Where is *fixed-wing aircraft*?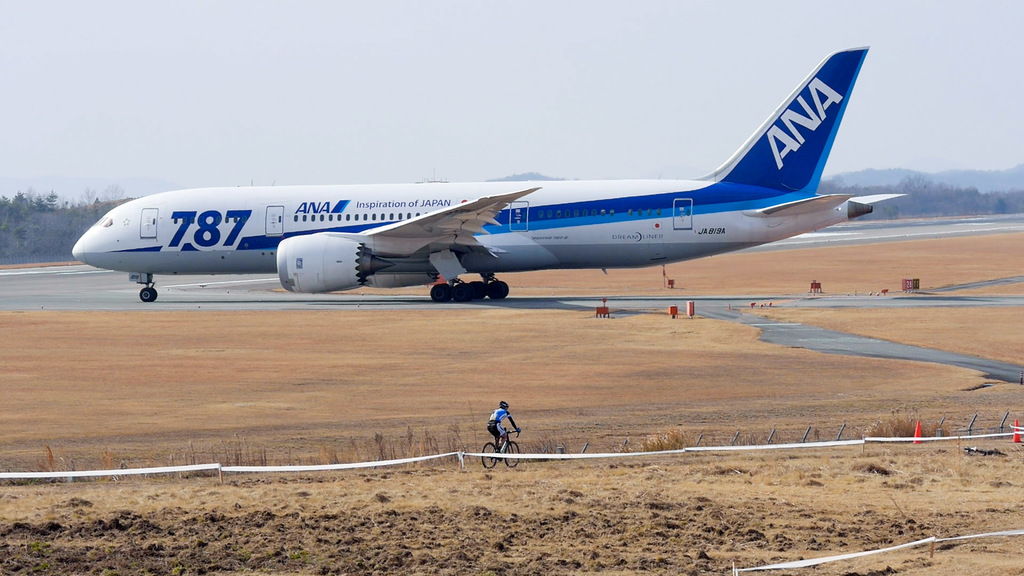
69:44:910:301.
